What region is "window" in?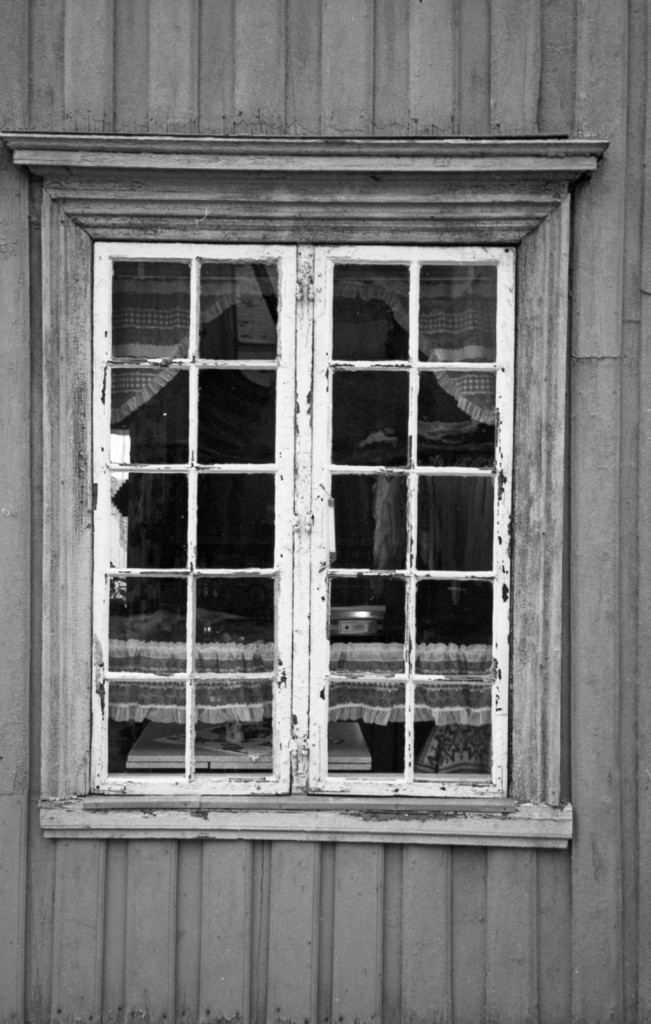
bbox=(0, 105, 598, 889).
